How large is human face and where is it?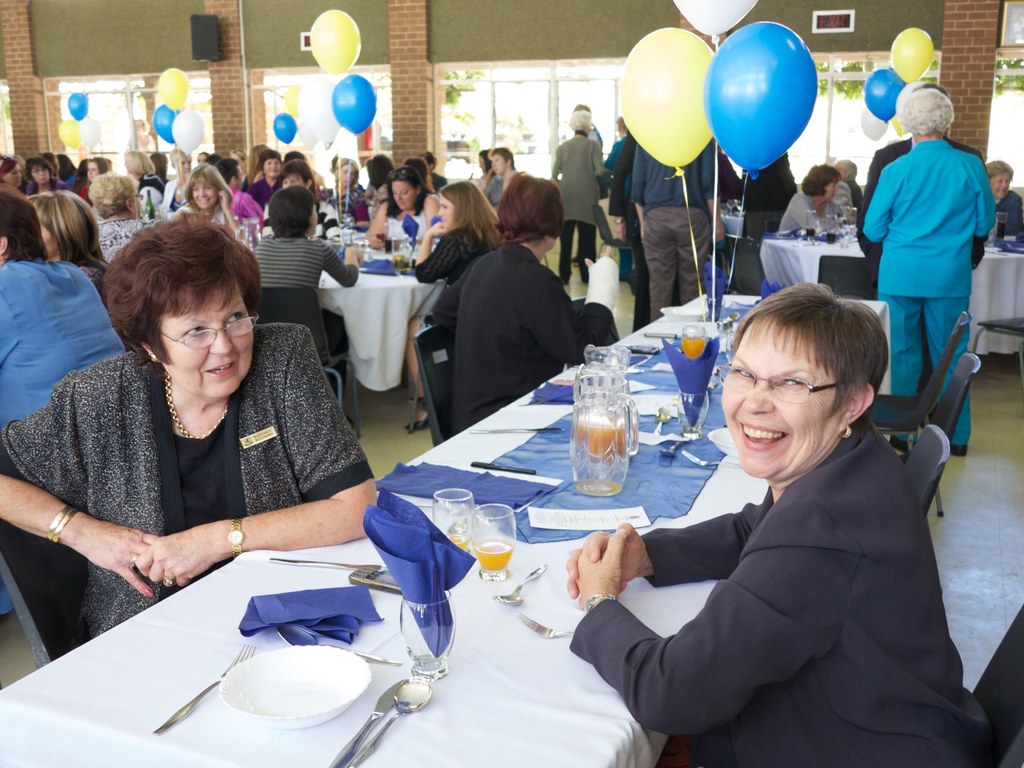
Bounding box: region(493, 150, 501, 170).
